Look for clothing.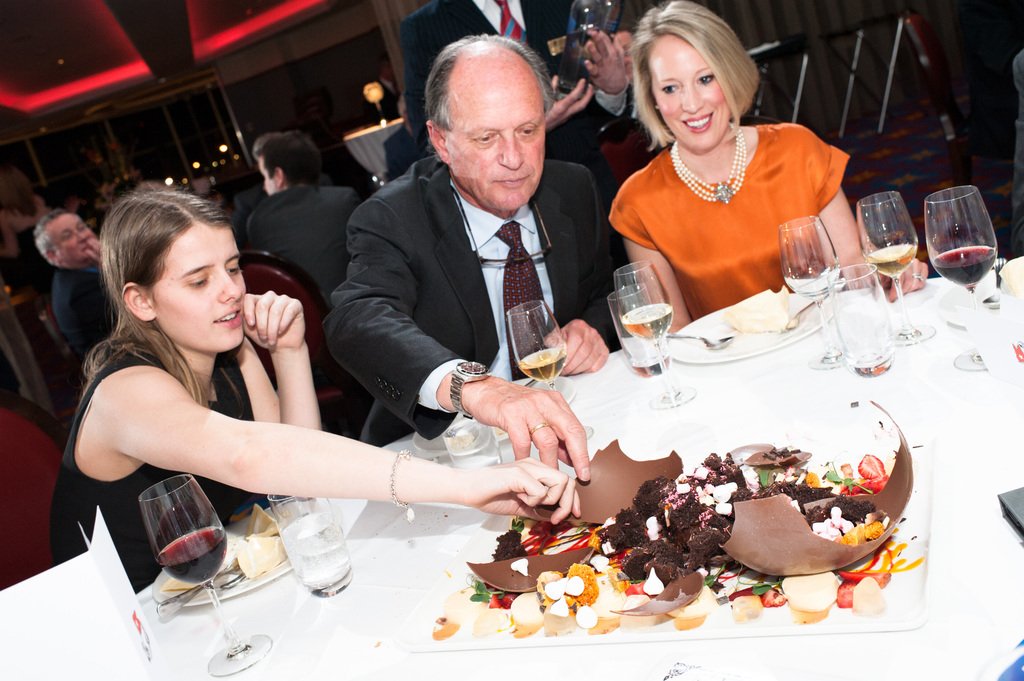
Found: x1=362 y1=147 x2=607 y2=421.
